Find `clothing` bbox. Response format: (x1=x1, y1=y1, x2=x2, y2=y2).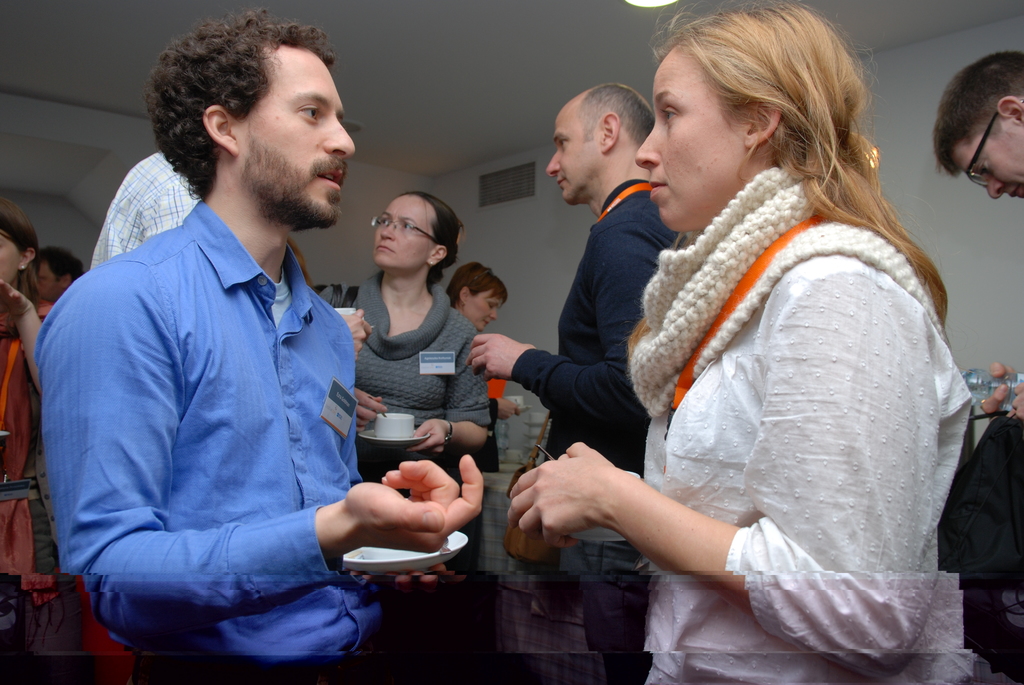
(x1=323, y1=264, x2=492, y2=579).
